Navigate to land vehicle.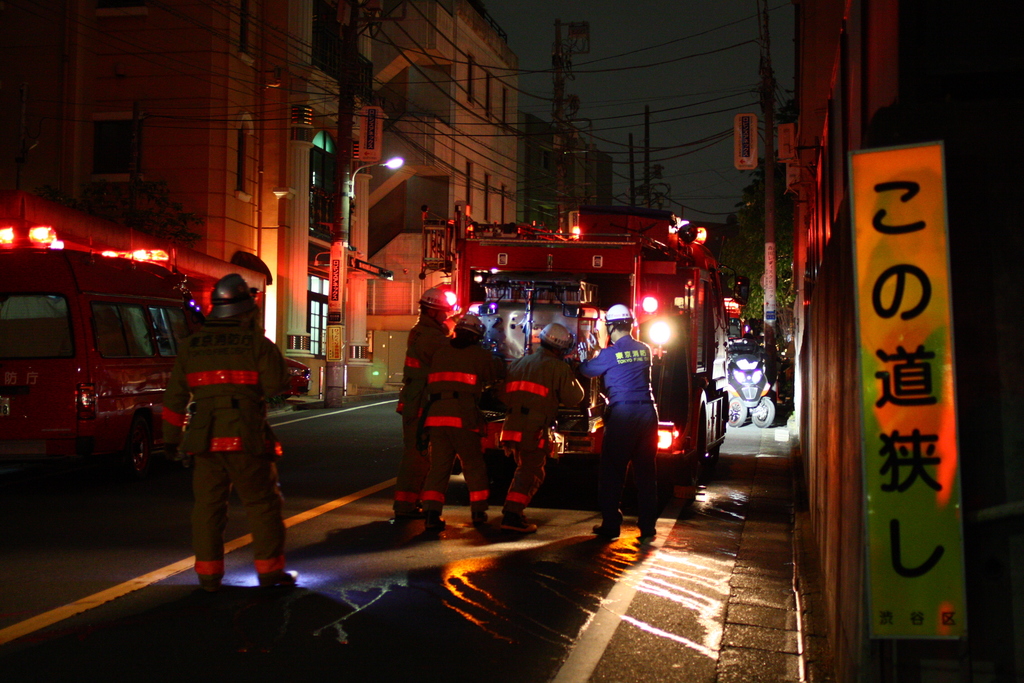
Navigation target: detection(390, 233, 744, 504).
